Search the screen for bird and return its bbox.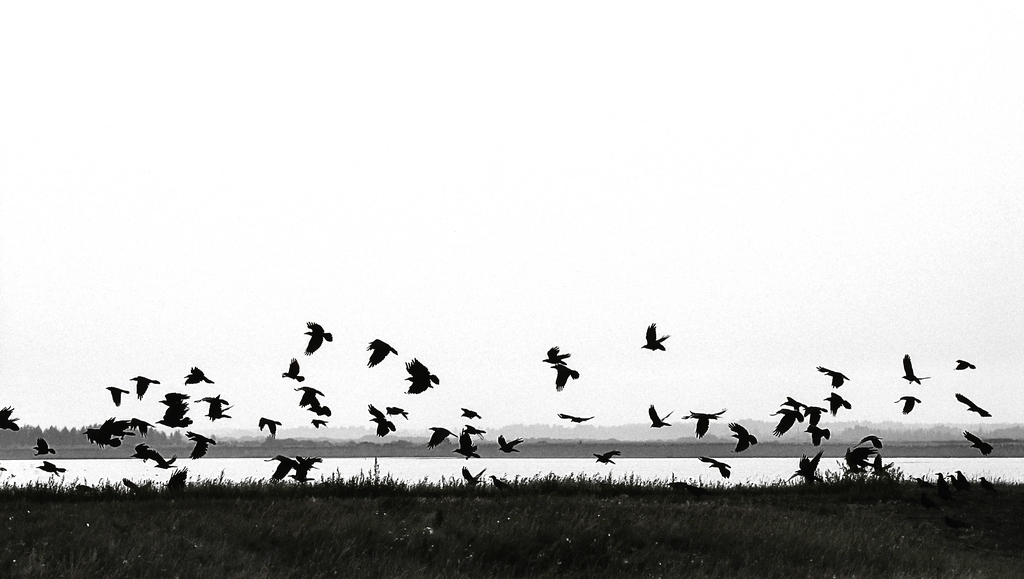
Found: bbox=(422, 422, 454, 446).
